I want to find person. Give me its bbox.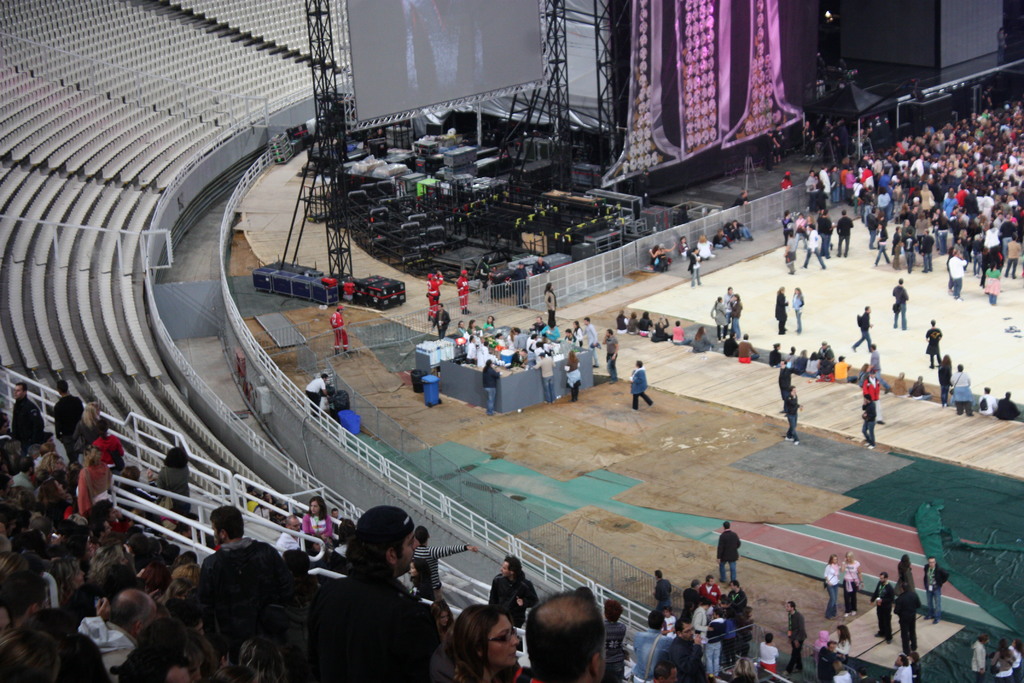
locate(1010, 630, 1018, 679).
